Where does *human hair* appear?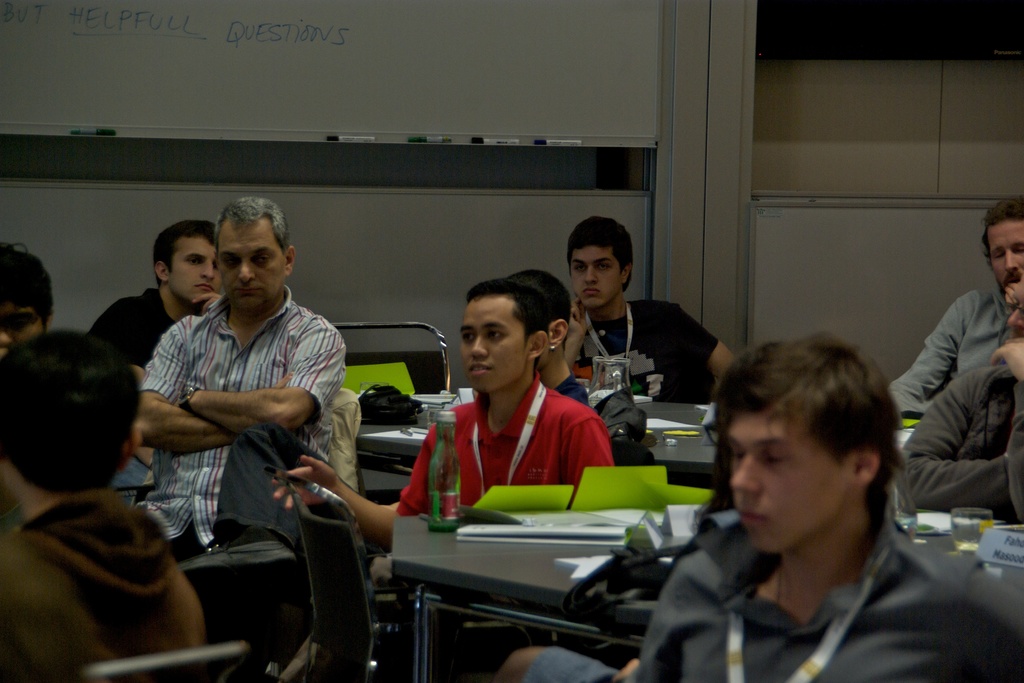
Appears at 463/278/550/367.
